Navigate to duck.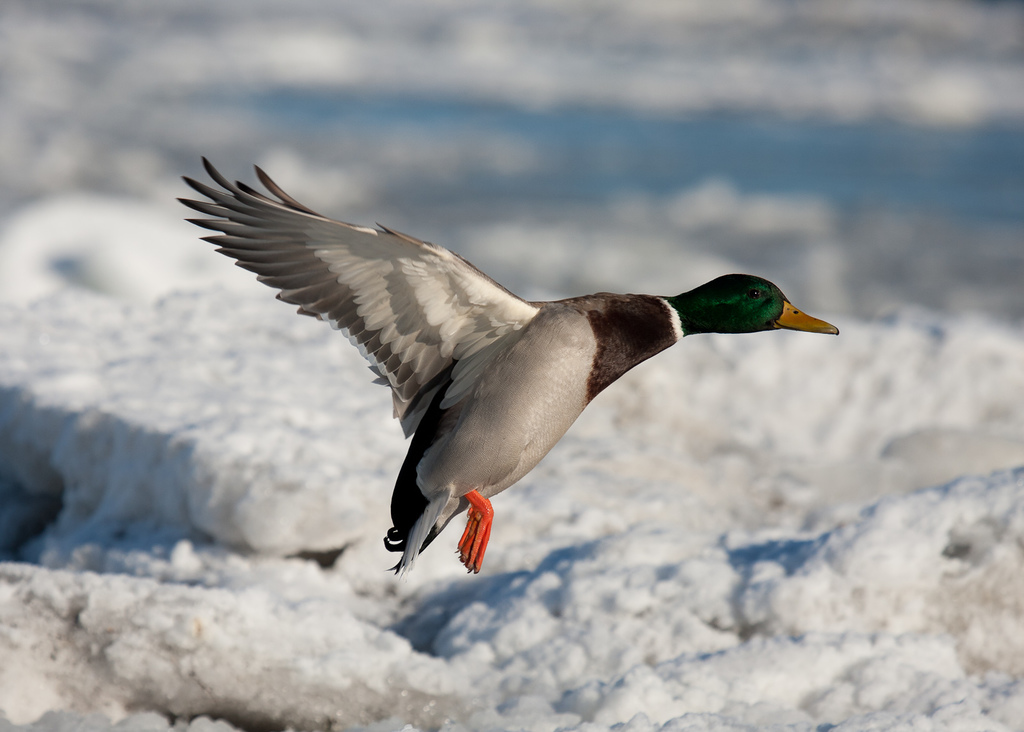
Navigation target: box=[182, 162, 860, 583].
